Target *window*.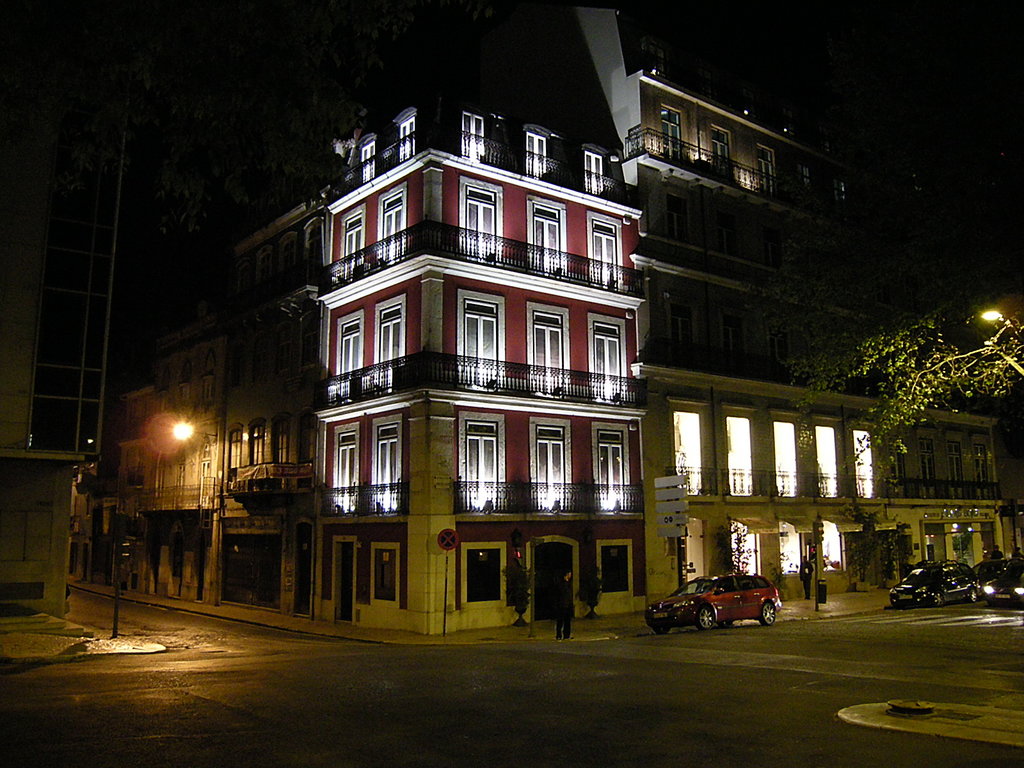
Target region: pyautogui.locateOnScreen(466, 549, 513, 610).
